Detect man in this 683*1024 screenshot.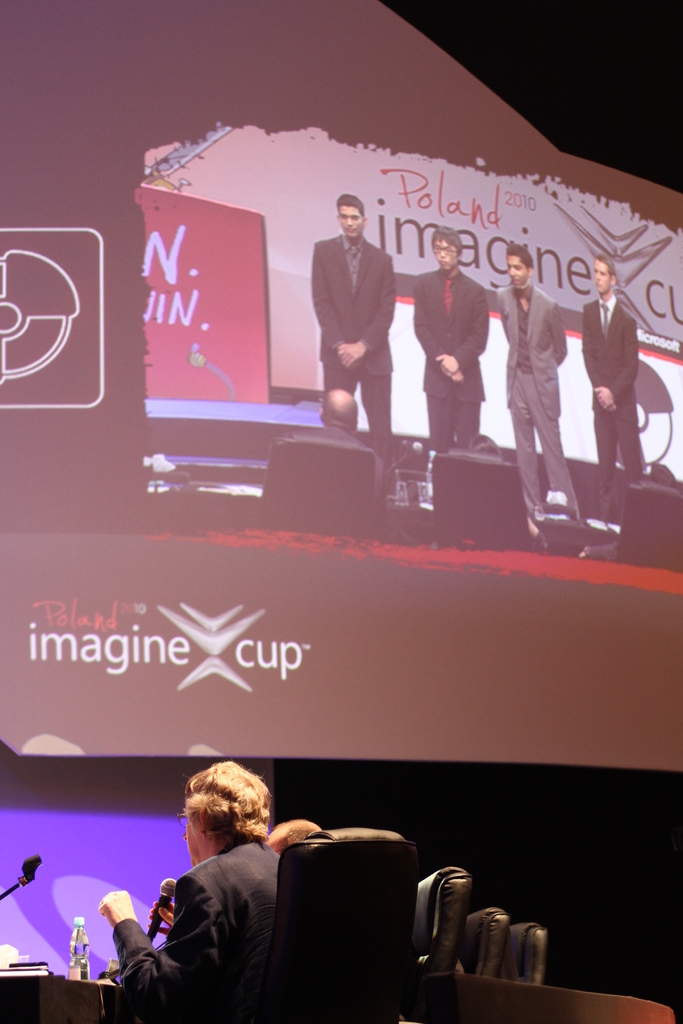
Detection: bbox(407, 225, 490, 452).
